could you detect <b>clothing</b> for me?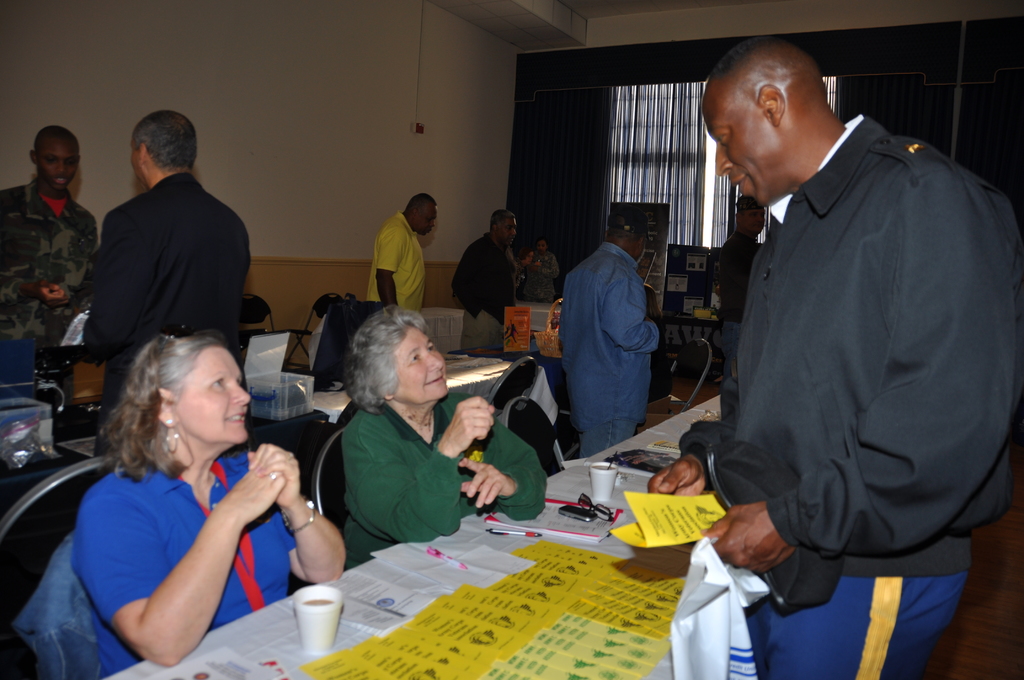
Detection result: [446, 223, 525, 358].
